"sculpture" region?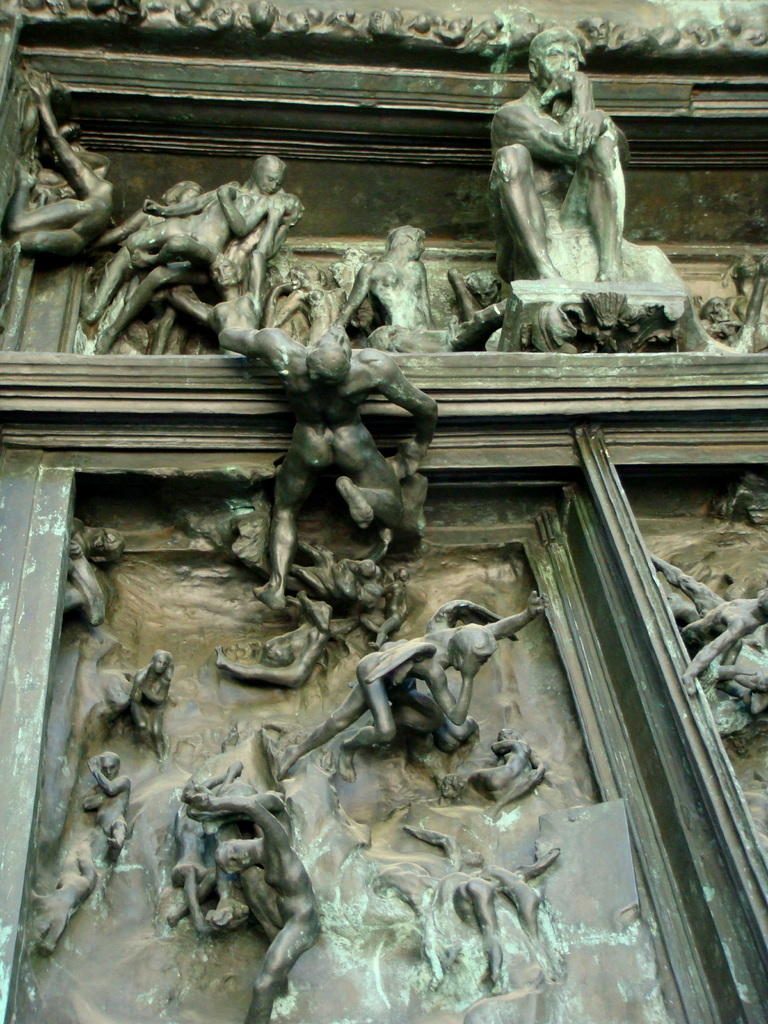
bbox=(184, 788, 328, 1023)
